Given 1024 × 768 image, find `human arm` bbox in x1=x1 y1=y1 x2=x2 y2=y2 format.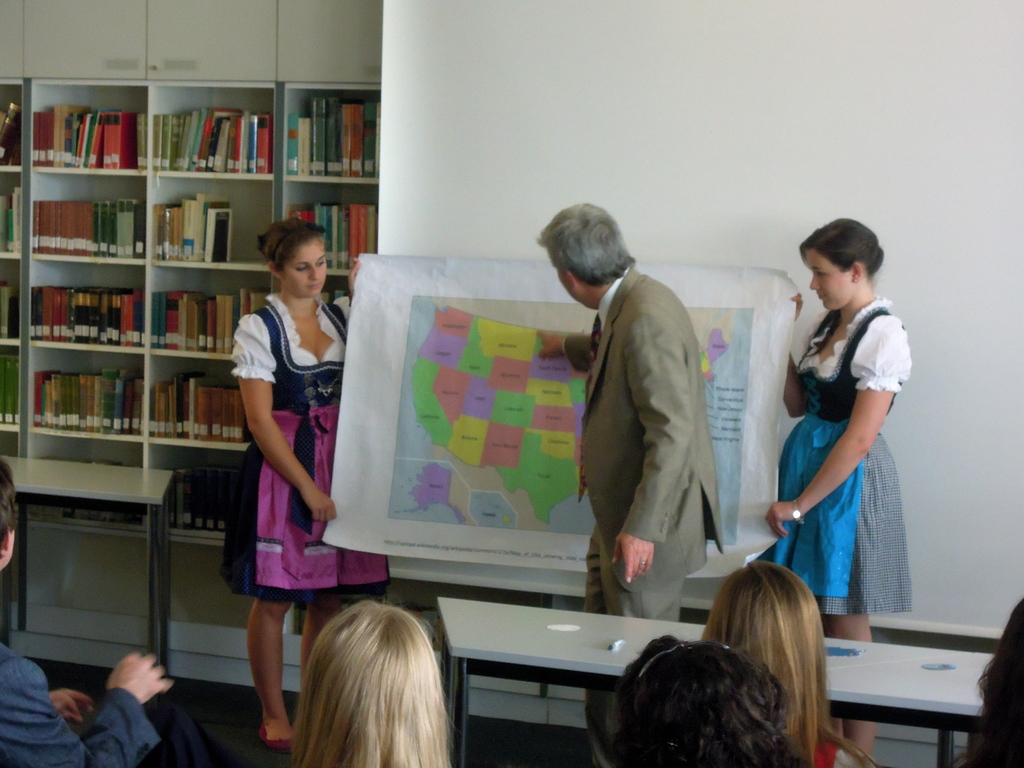
x1=779 y1=285 x2=813 y2=420.
